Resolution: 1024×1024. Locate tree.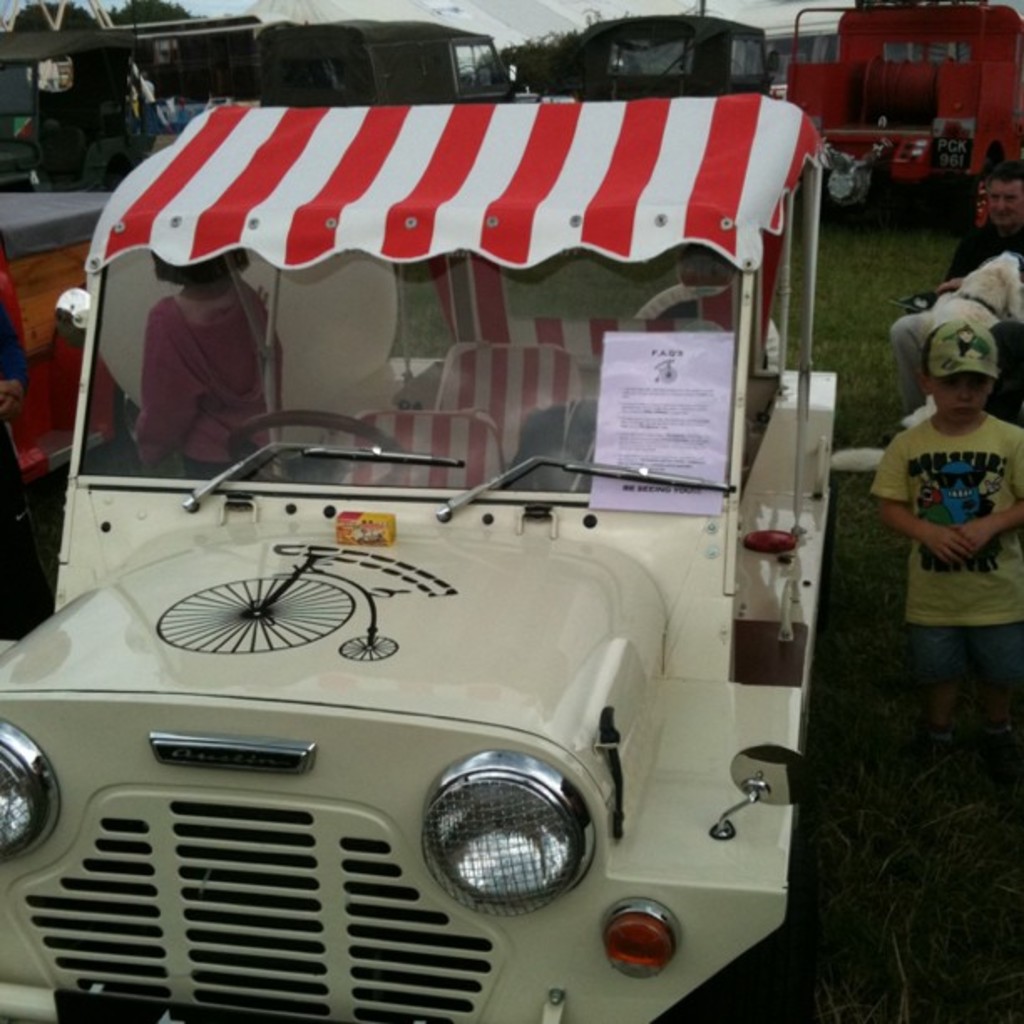
pyautogui.locateOnScreen(465, 8, 601, 90).
